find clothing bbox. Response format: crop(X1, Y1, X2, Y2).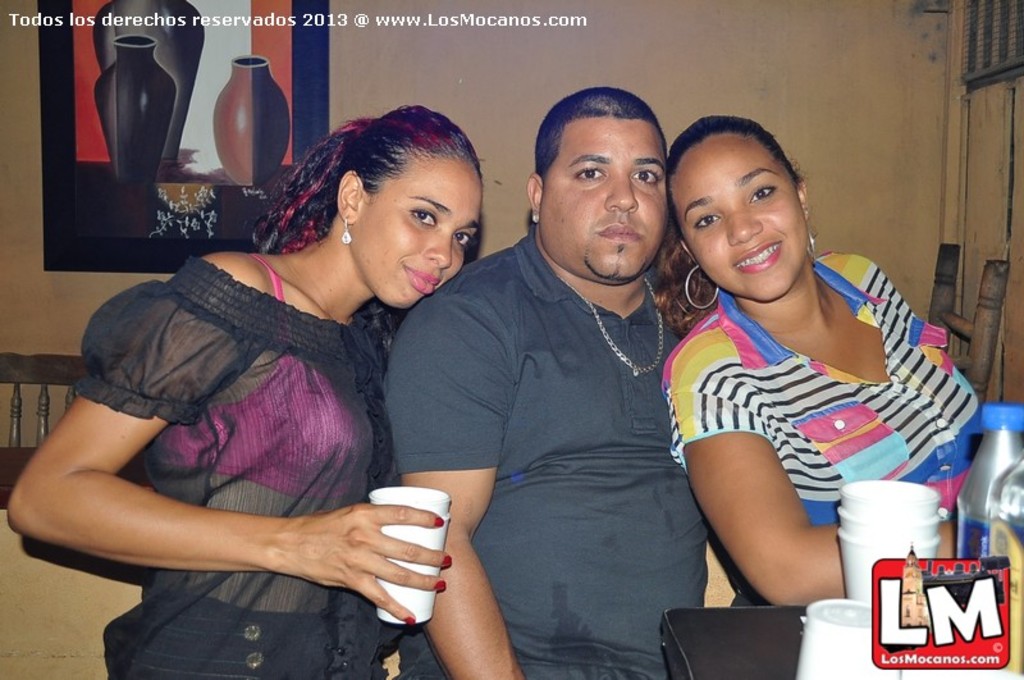
crop(378, 227, 716, 679).
